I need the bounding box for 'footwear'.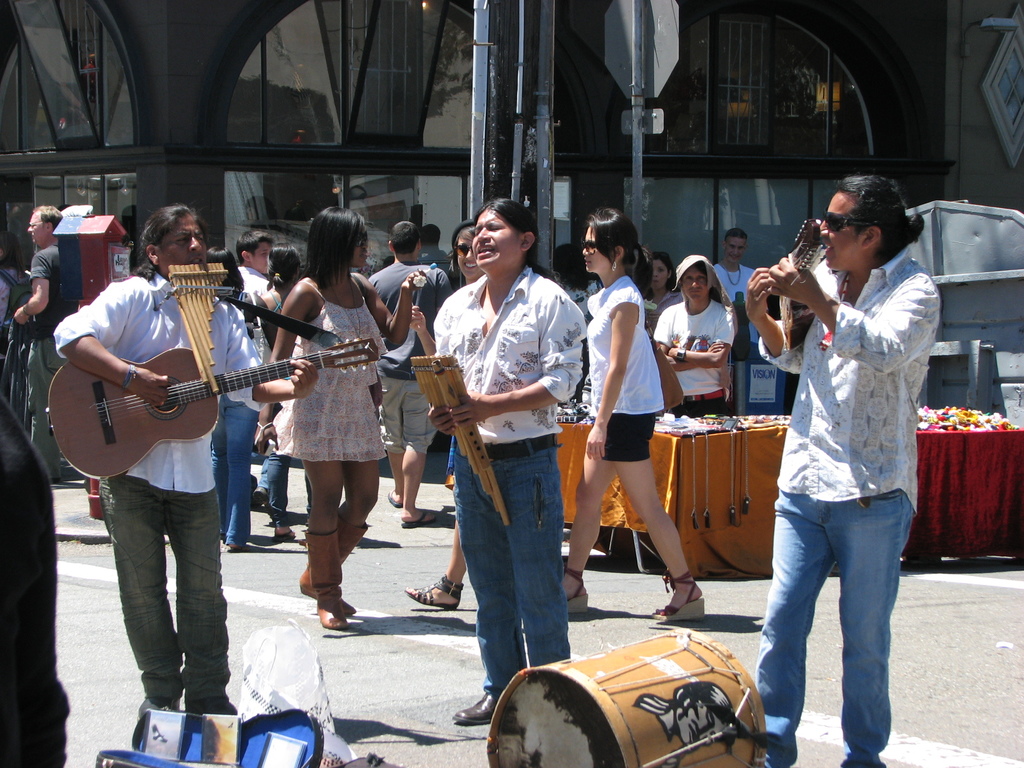
Here it is: bbox=(253, 484, 273, 509).
